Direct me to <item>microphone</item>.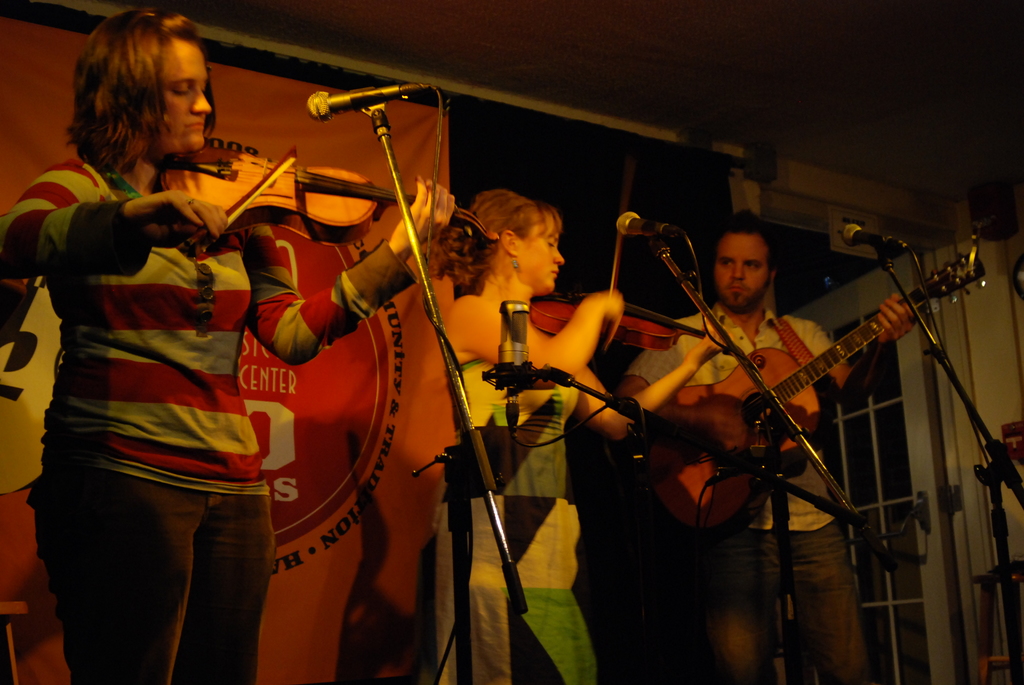
Direction: select_region(301, 82, 423, 123).
